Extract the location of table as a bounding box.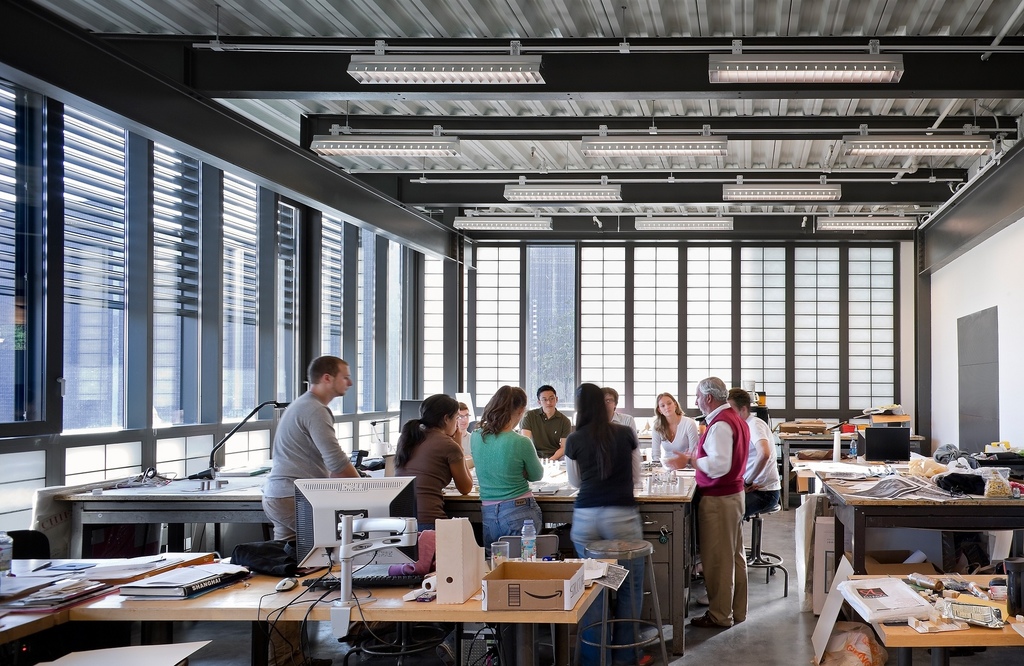
l=820, t=475, r=1023, b=614.
